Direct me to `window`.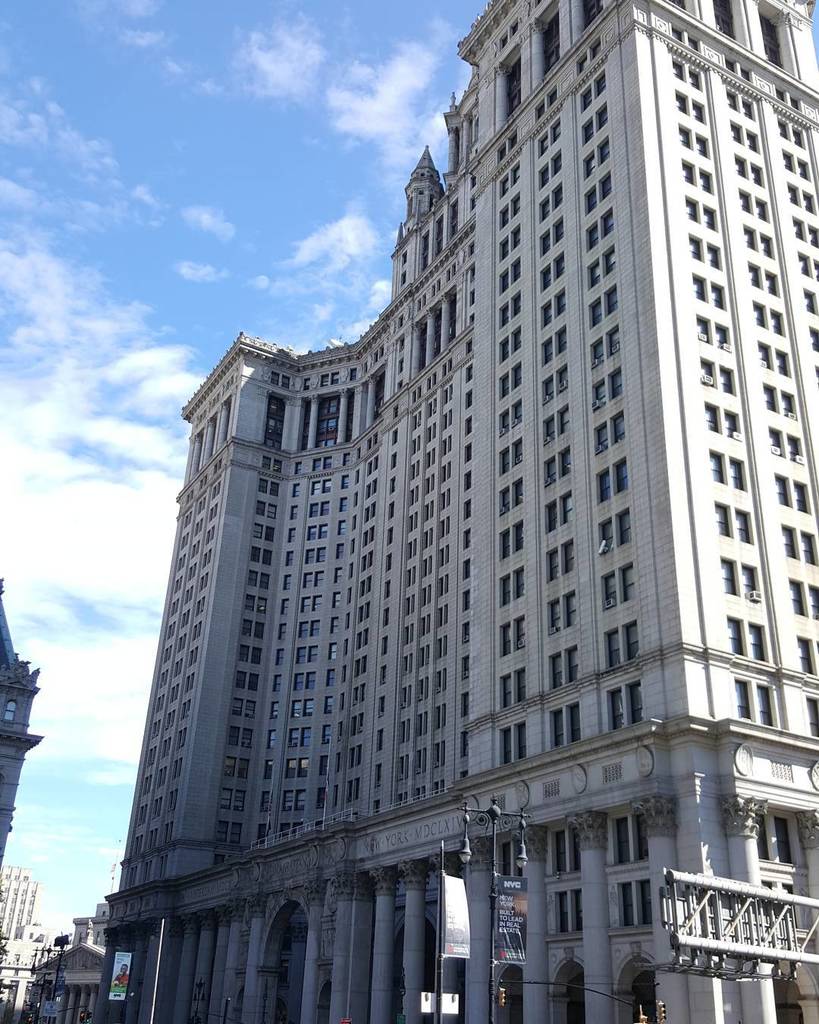
Direction: region(799, 636, 818, 671).
